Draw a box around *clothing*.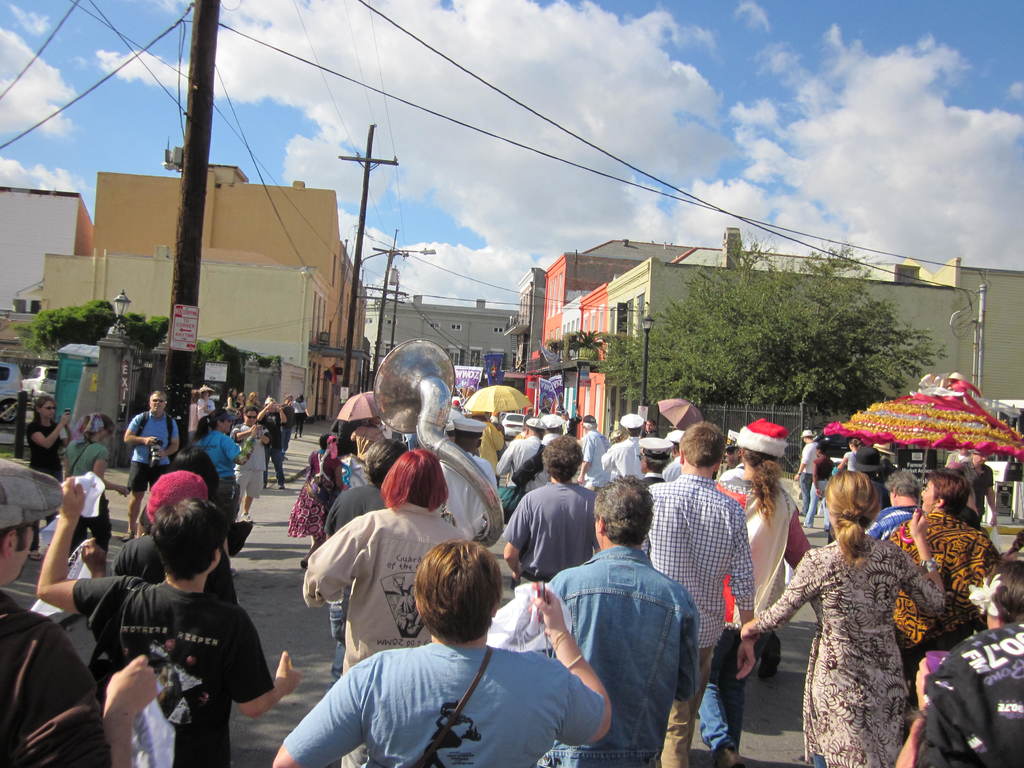
(883, 511, 999, 683).
